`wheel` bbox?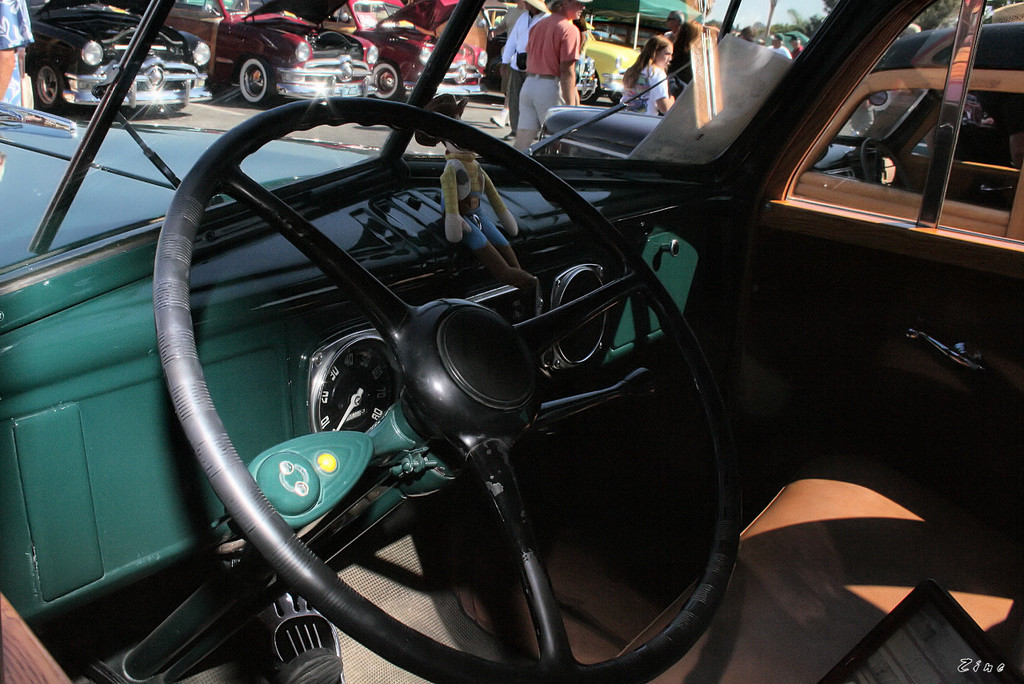
box=[373, 62, 403, 101]
